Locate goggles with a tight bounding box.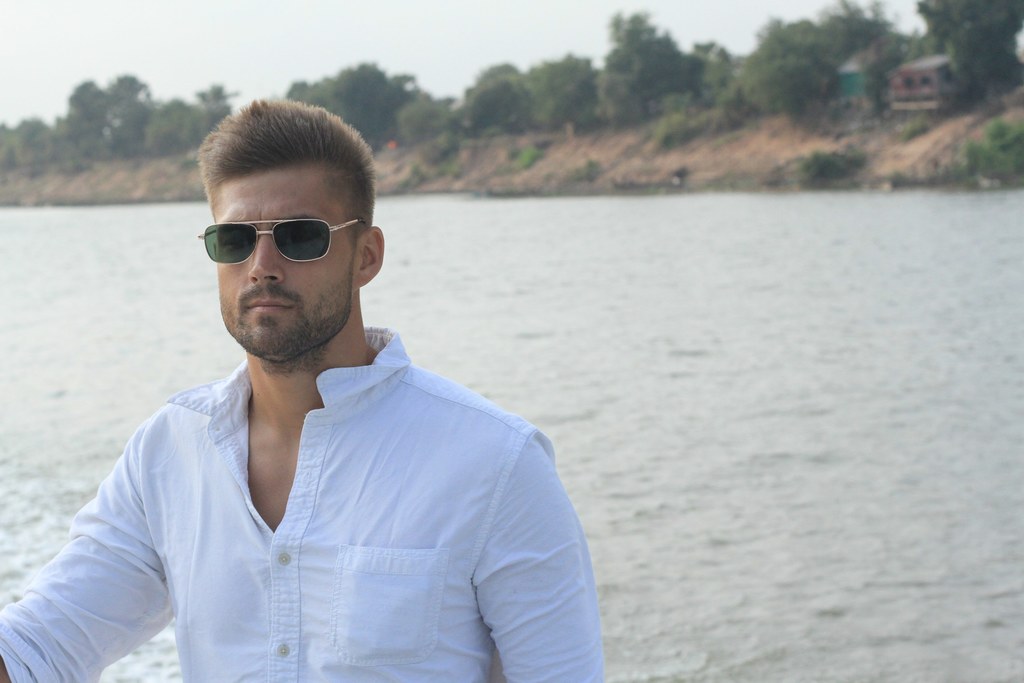
<box>196,214,364,276</box>.
